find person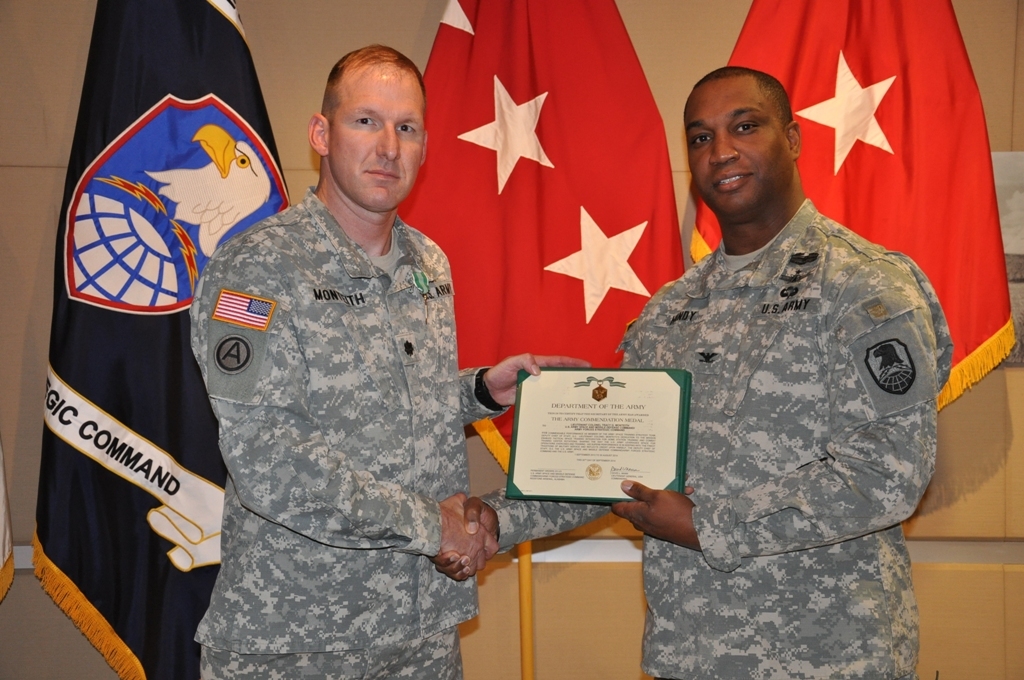
region(188, 42, 590, 679)
